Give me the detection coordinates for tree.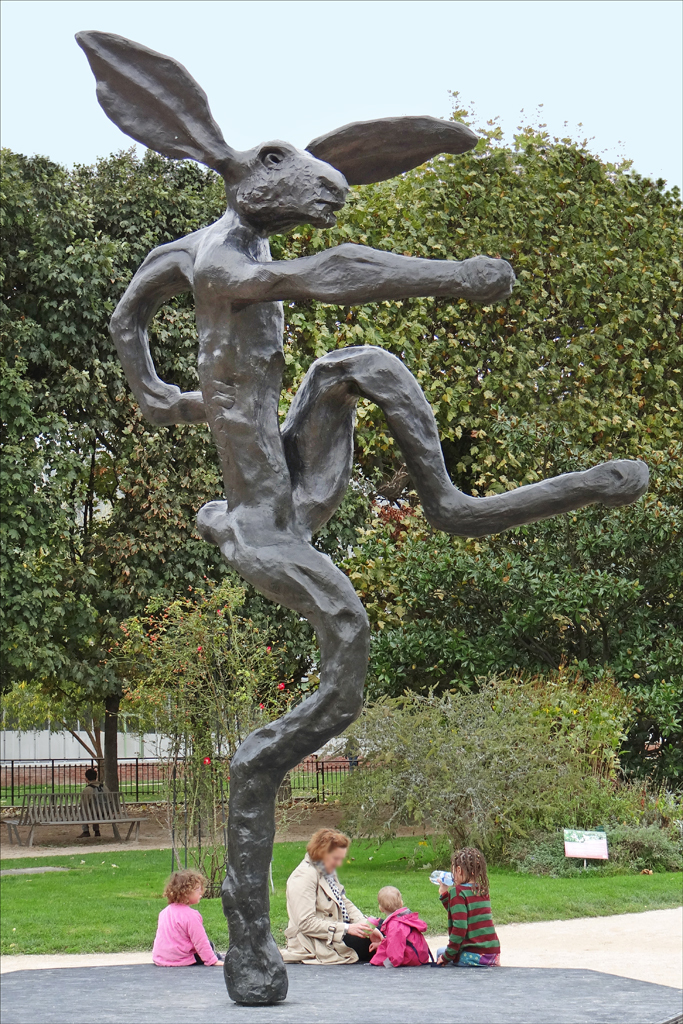
Rect(280, 86, 682, 692).
